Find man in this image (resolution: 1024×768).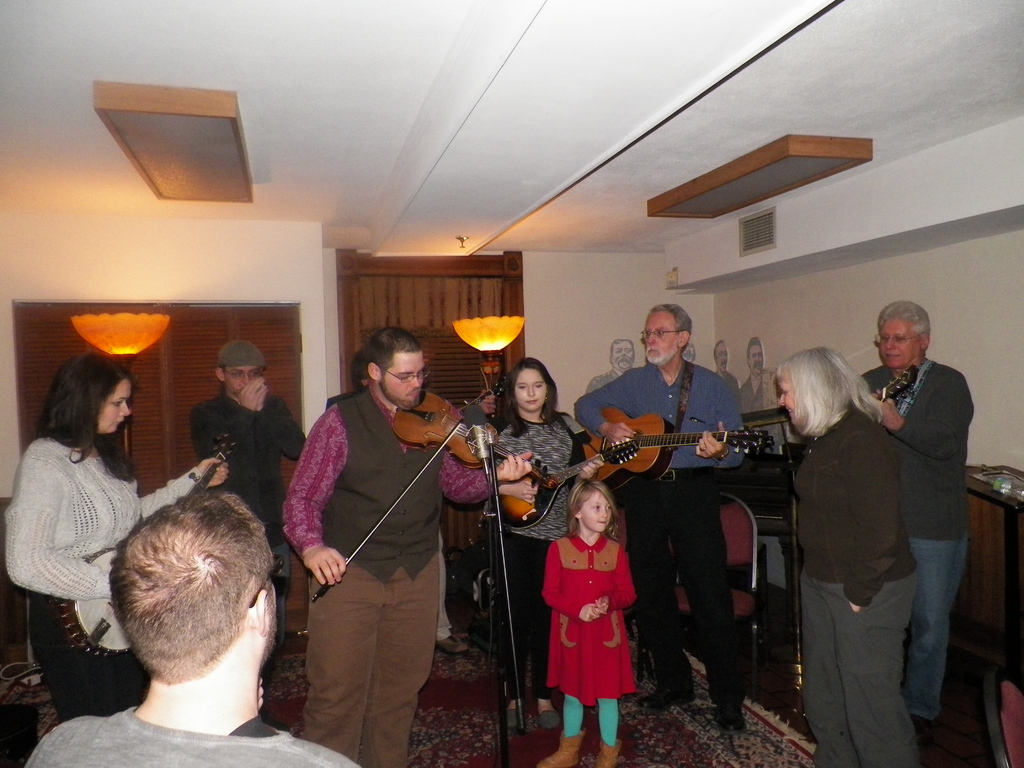
(left=863, top=284, right=988, bottom=722).
